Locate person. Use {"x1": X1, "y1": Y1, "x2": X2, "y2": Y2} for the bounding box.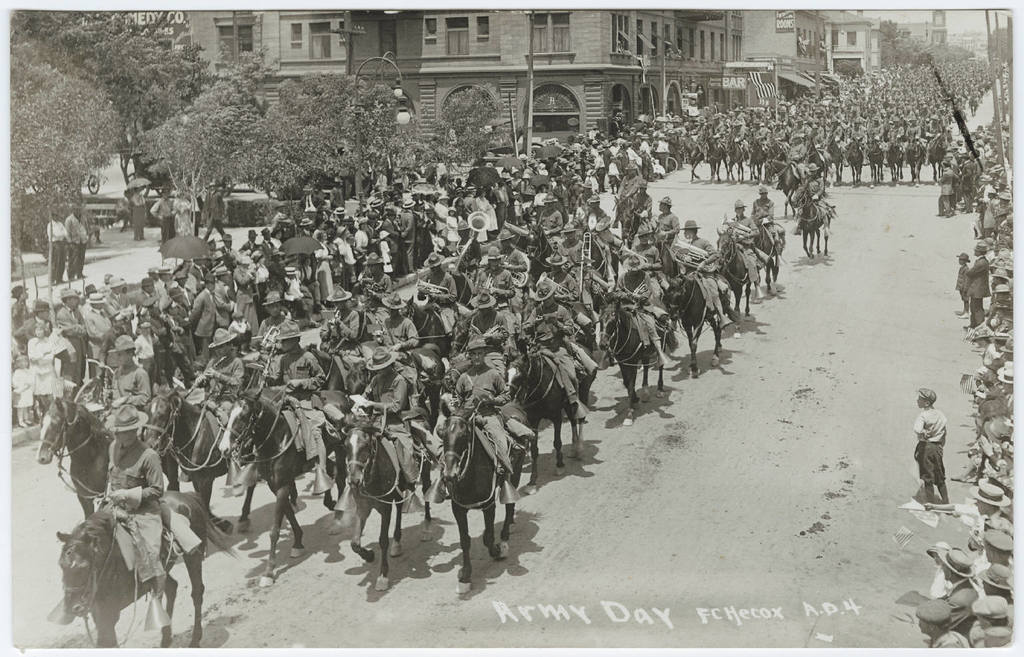
{"x1": 47, "y1": 296, "x2": 82, "y2": 350}.
